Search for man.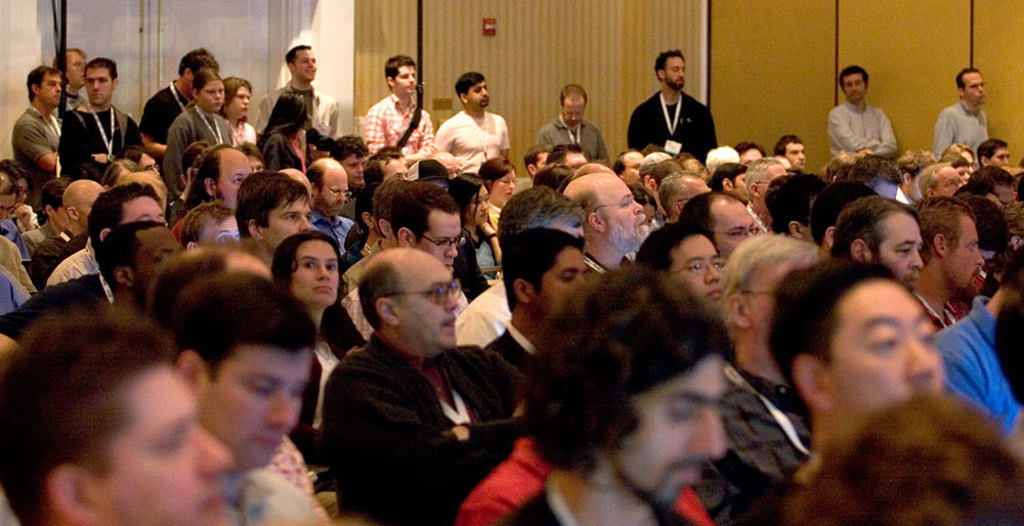
Found at x1=344 y1=180 x2=466 y2=338.
